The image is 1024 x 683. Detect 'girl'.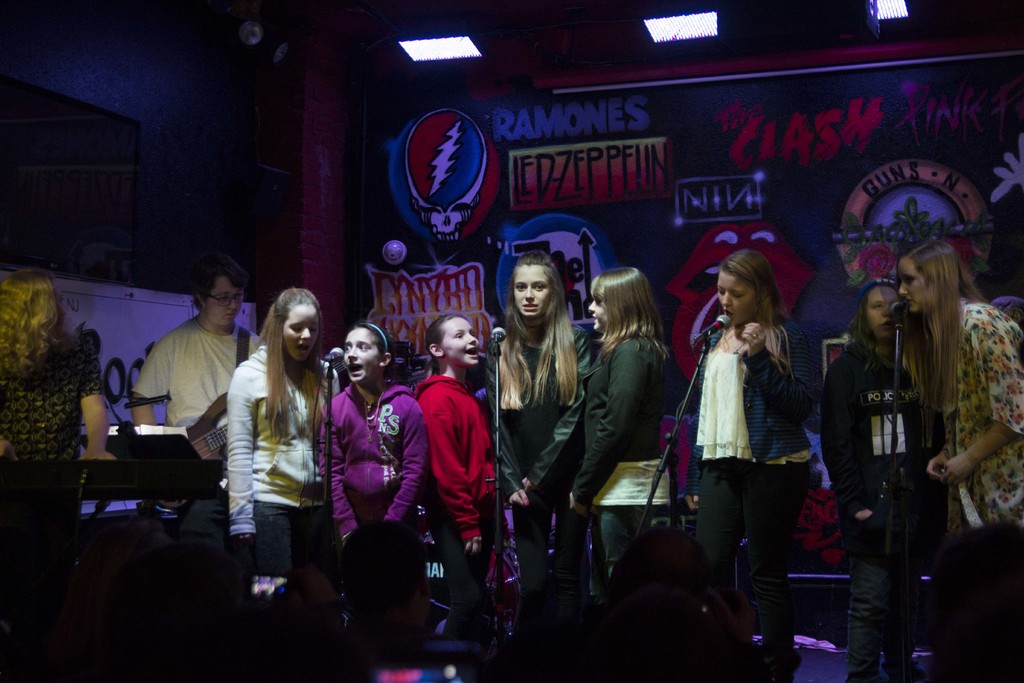
Detection: (564,263,666,584).
